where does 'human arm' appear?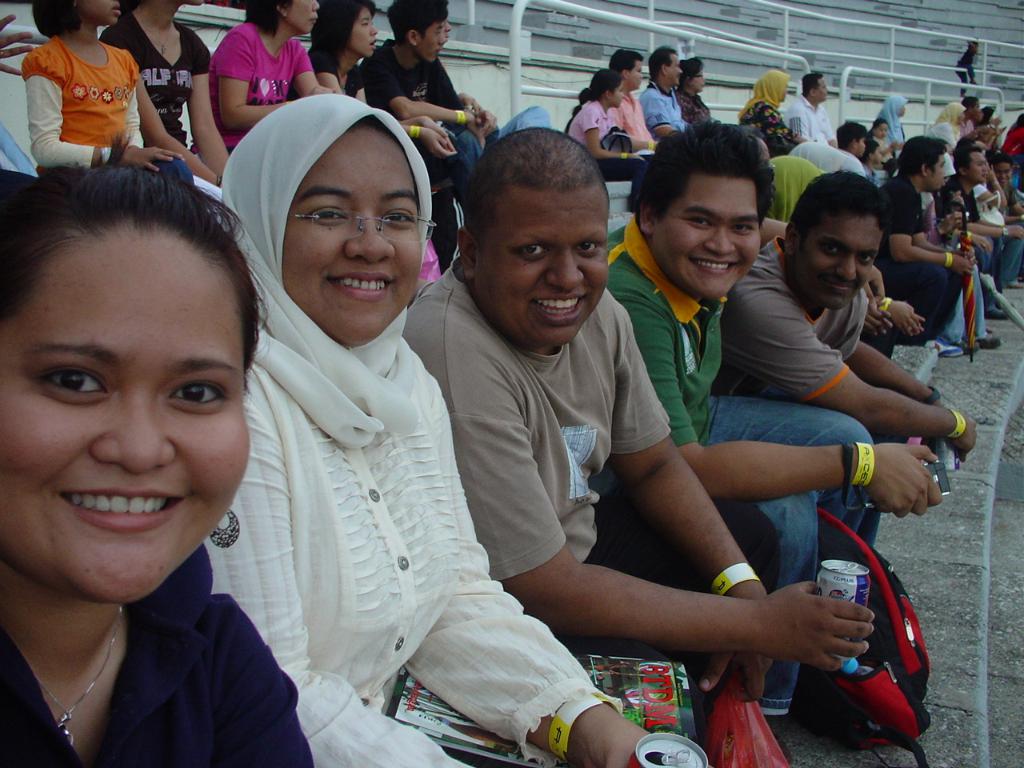
Appears at l=403, t=111, r=462, b=158.
